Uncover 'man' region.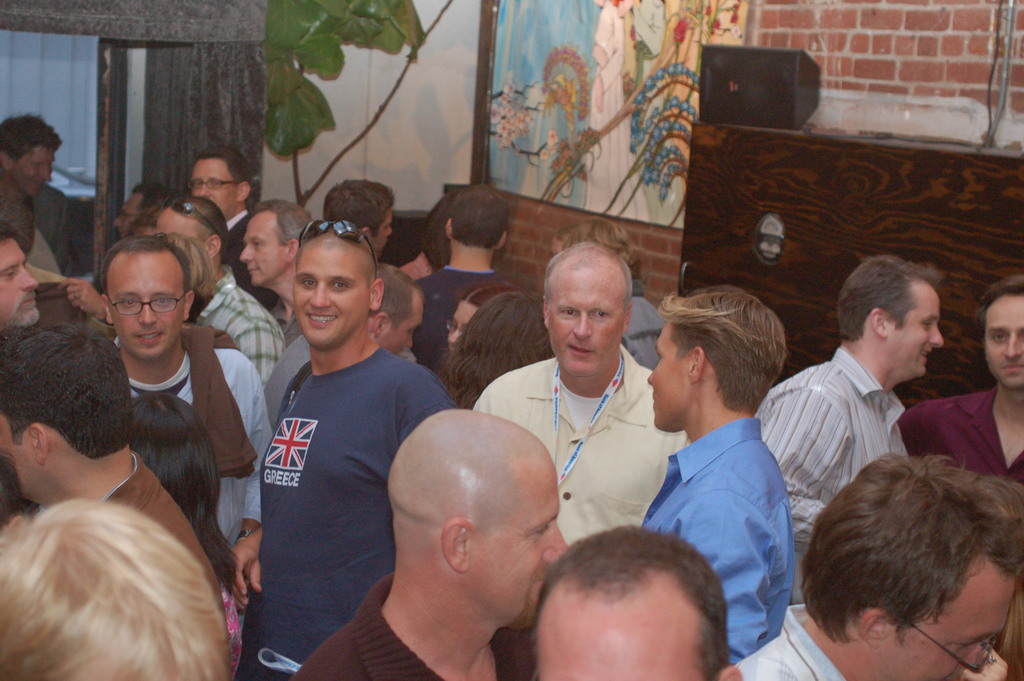
Uncovered: [left=239, top=195, right=314, bottom=340].
